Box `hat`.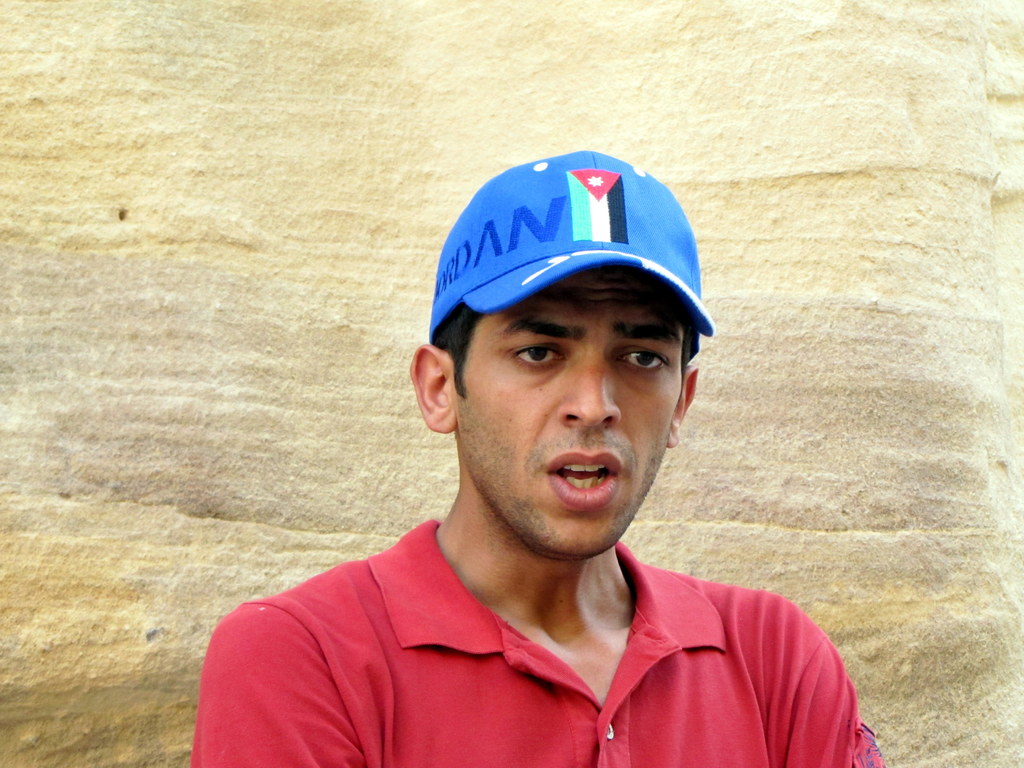
{"x1": 428, "y1": 145, "x2": 715, "y2": 367}.
